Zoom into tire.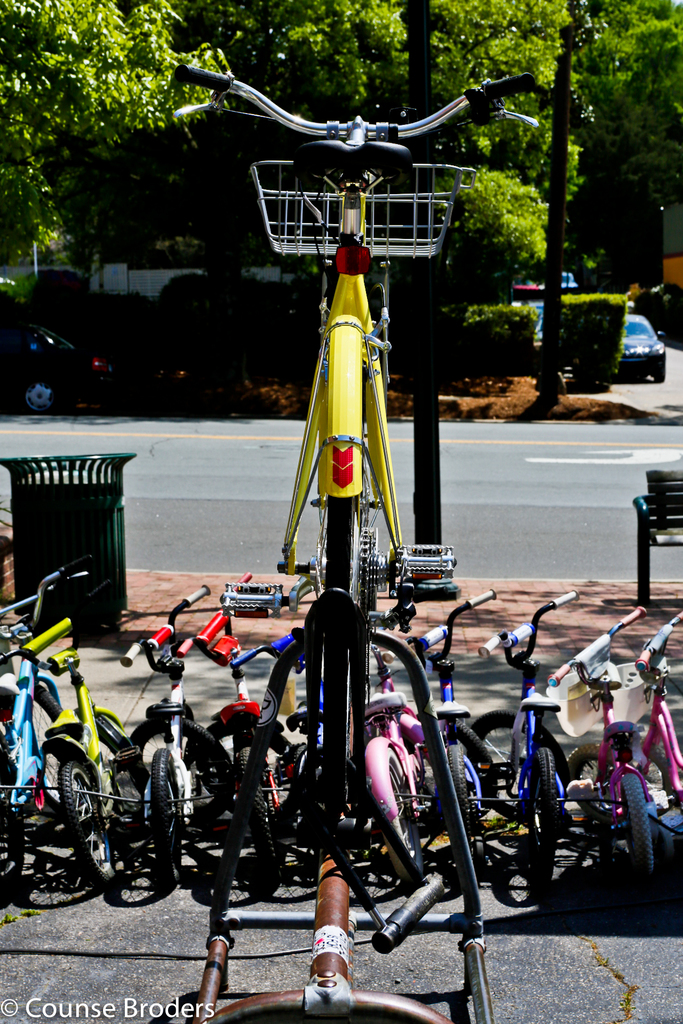
Zoom target: (left=129, top=716, right=233, bottom=824).
